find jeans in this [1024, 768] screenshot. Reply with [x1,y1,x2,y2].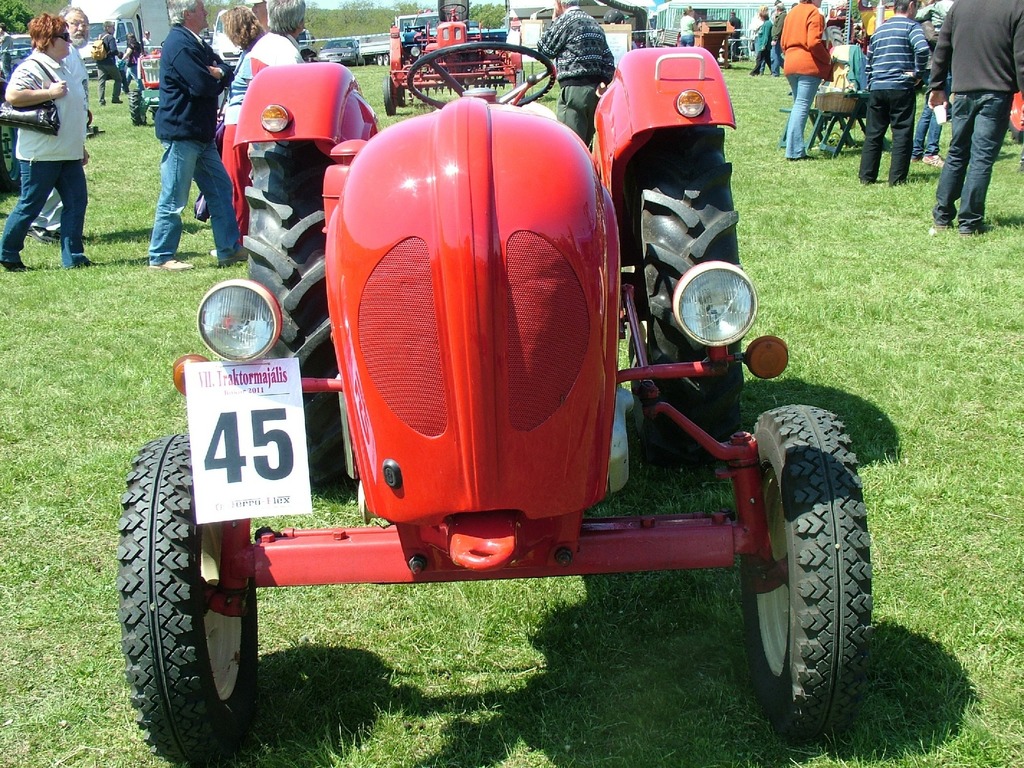
[785,76,822,161].
